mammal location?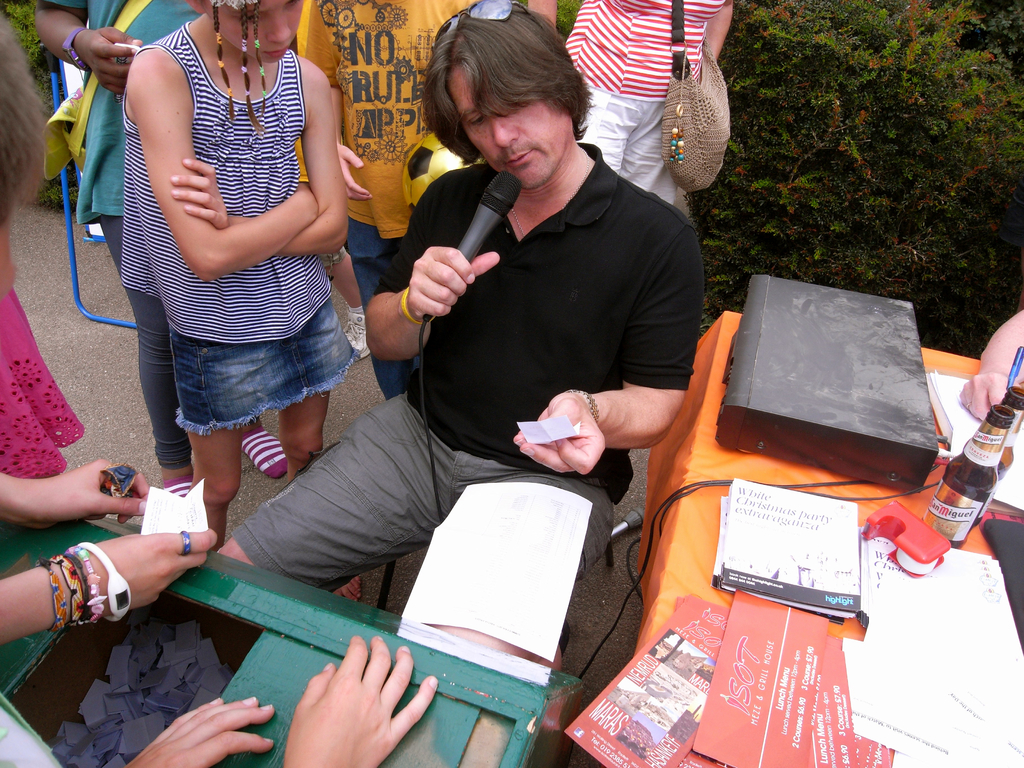
x1=0, y1=636, x2=439, y2=767
